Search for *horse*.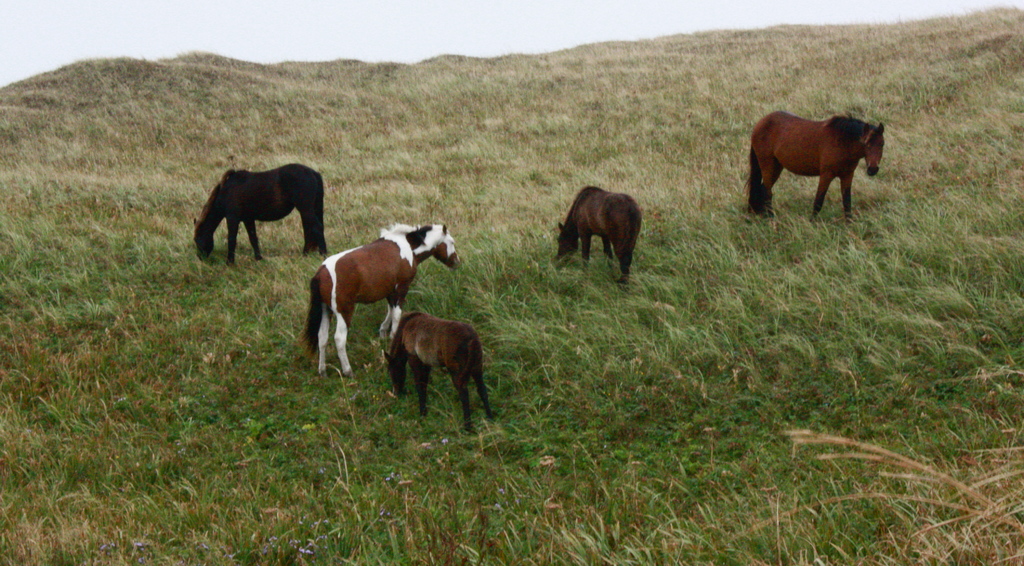
Found at region(751, 111, 887, 216).
